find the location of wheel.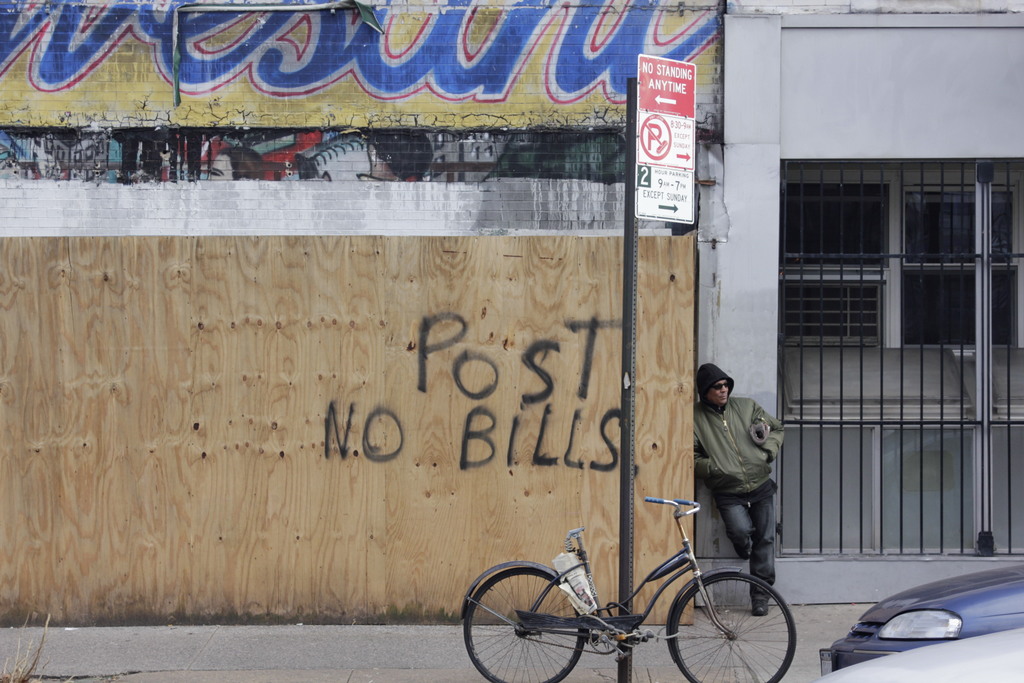
Location: [684,583,788,674].
